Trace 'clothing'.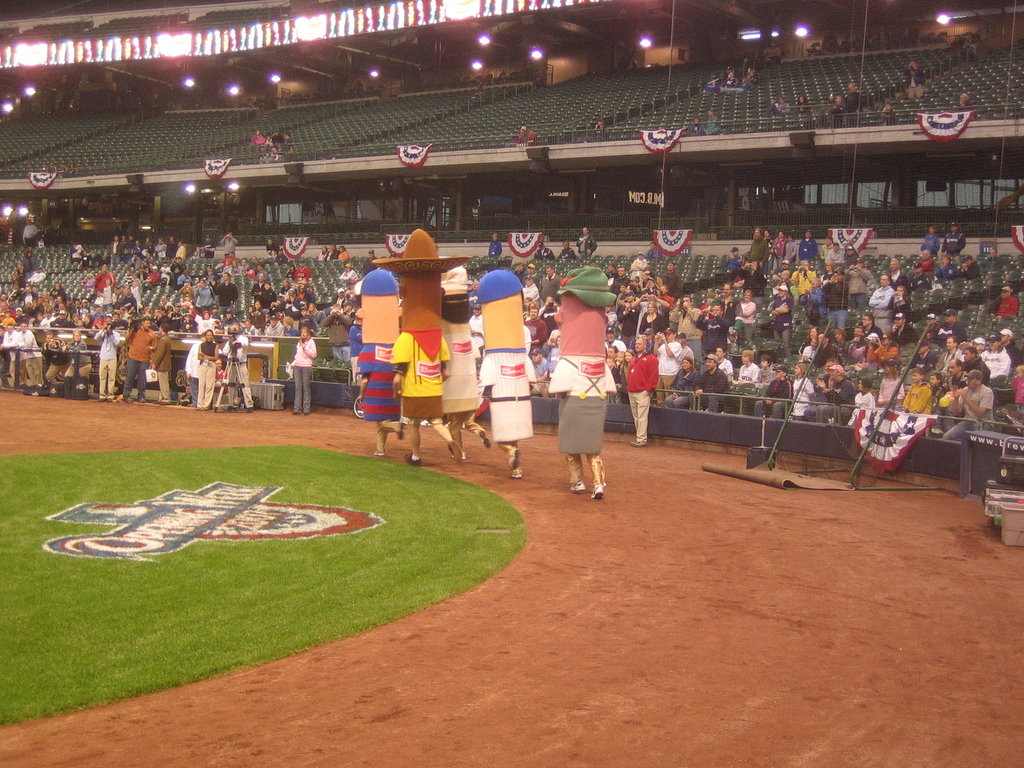
Traced to 791, 378, 812, 416.
